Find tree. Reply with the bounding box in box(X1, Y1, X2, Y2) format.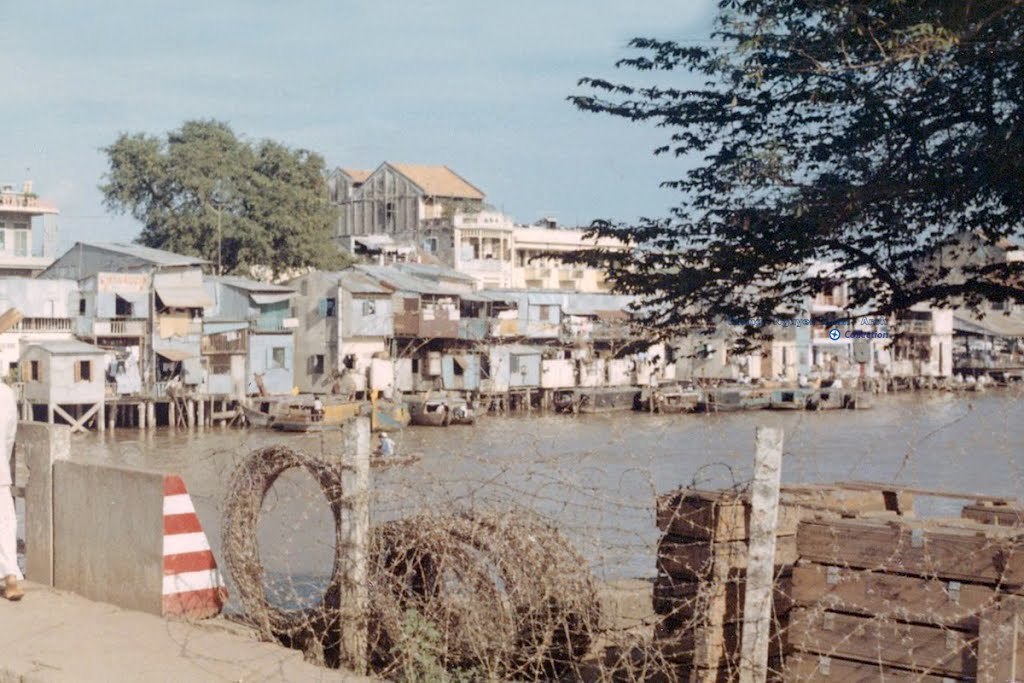
box(572, 22, 987, 393).
